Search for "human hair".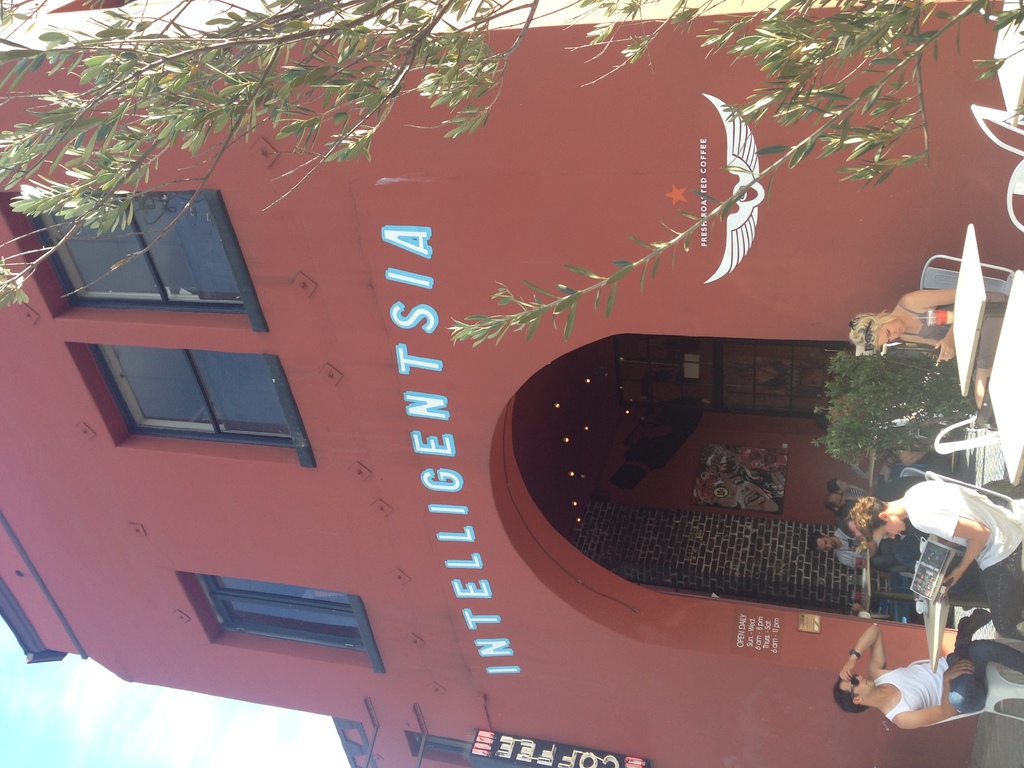
Found at bbox=[828, 480, 842, 495].
